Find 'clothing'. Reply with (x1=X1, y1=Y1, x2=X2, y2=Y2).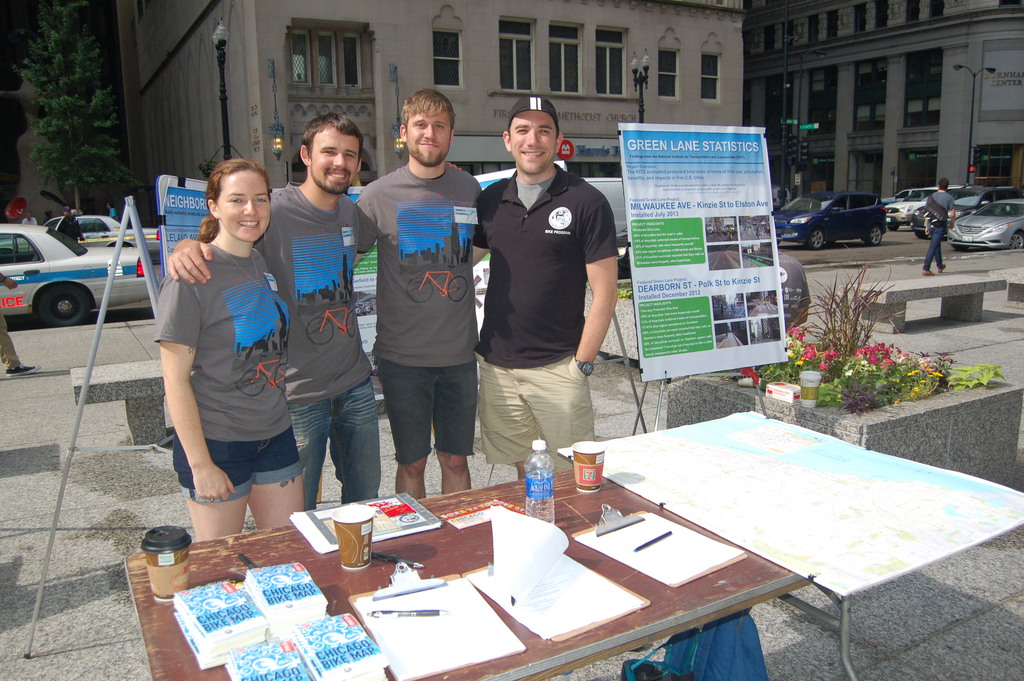
(x1=111, y1=206, x2=121, y2=222).
